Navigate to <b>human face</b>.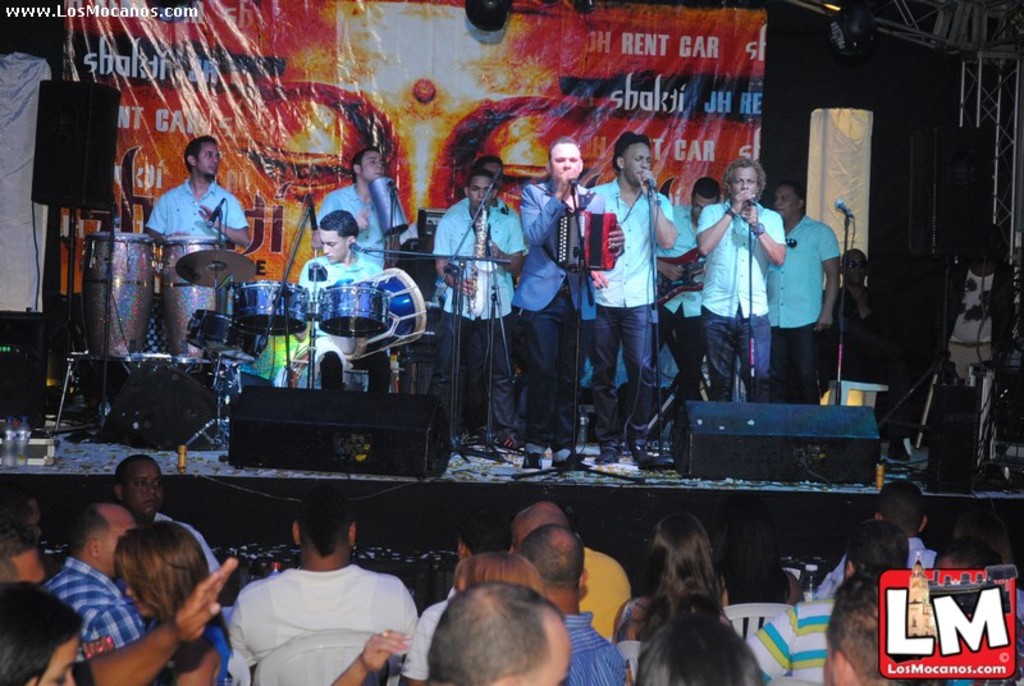
Navigation target: select_region(200, 136, 223, 180).
